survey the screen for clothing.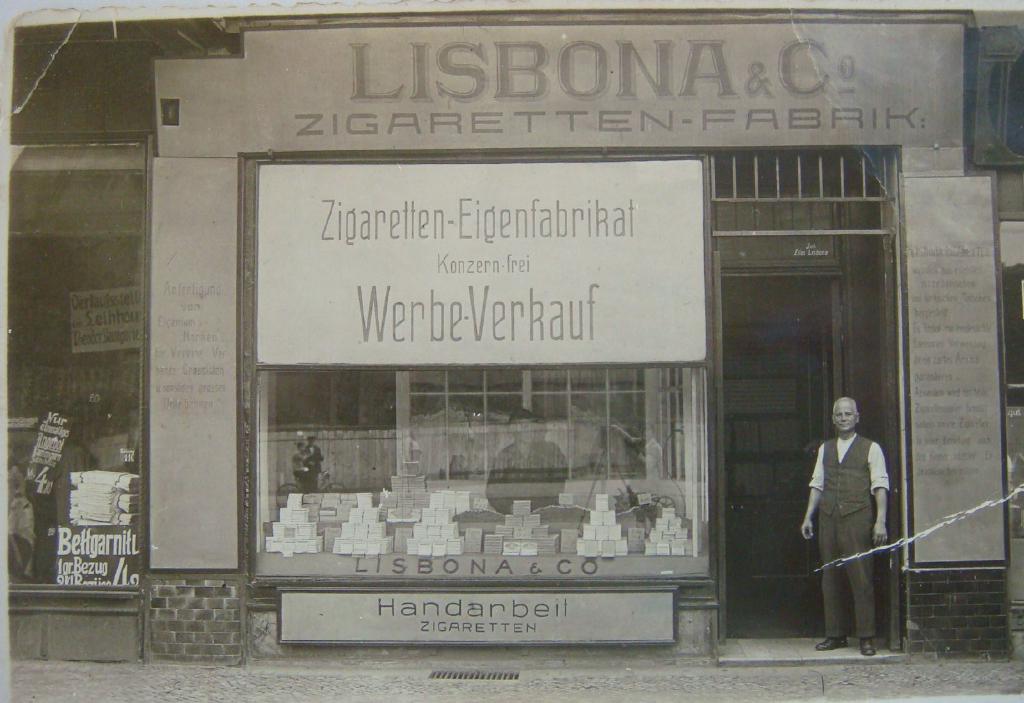
Survey found: [left=799, top=419, right=900, bottom=649].
